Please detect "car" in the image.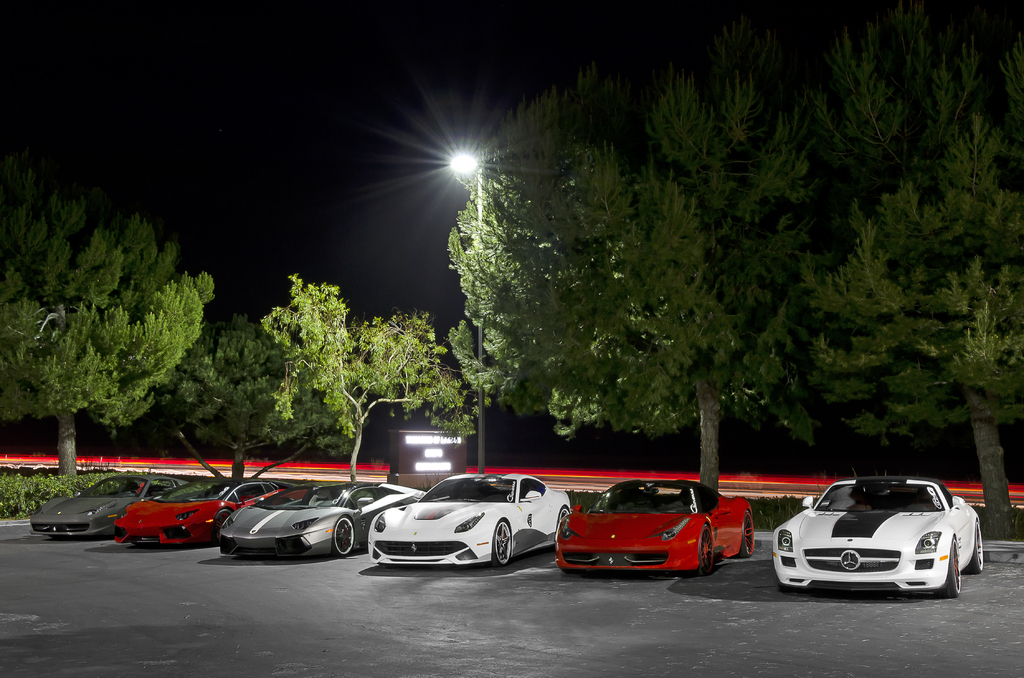
select_region(368, 471, 577, 563).
